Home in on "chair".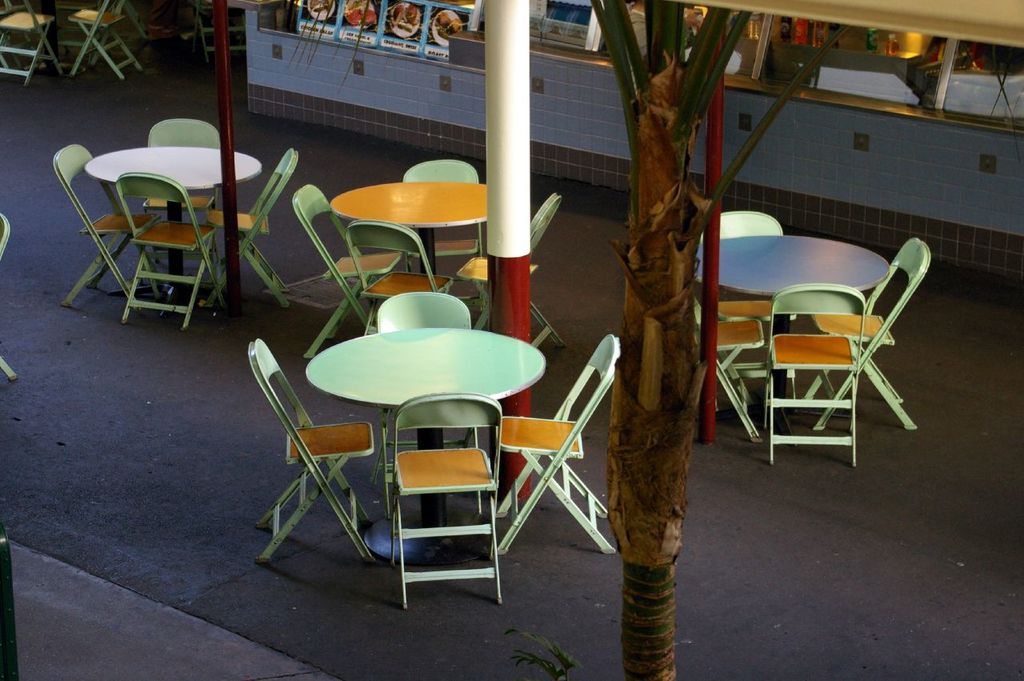
Homed in at x1=452 y1=192 x2=566 y2=360.
